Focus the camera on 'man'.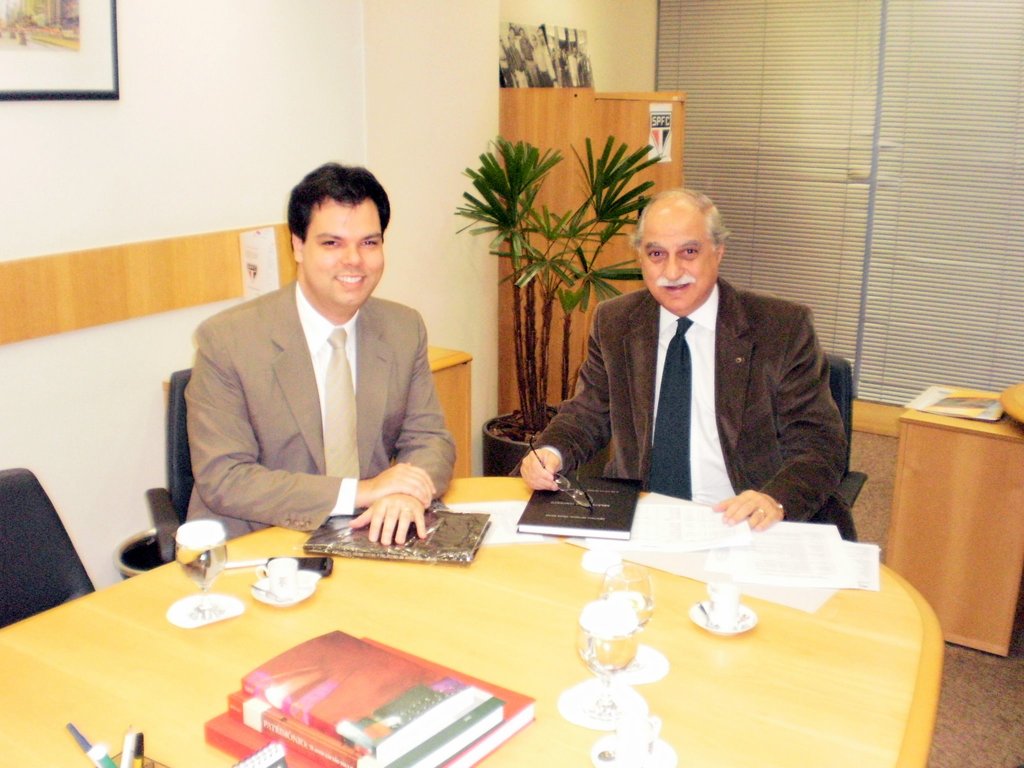
Focus region: <region>182, 163, 459, 544</region>.
